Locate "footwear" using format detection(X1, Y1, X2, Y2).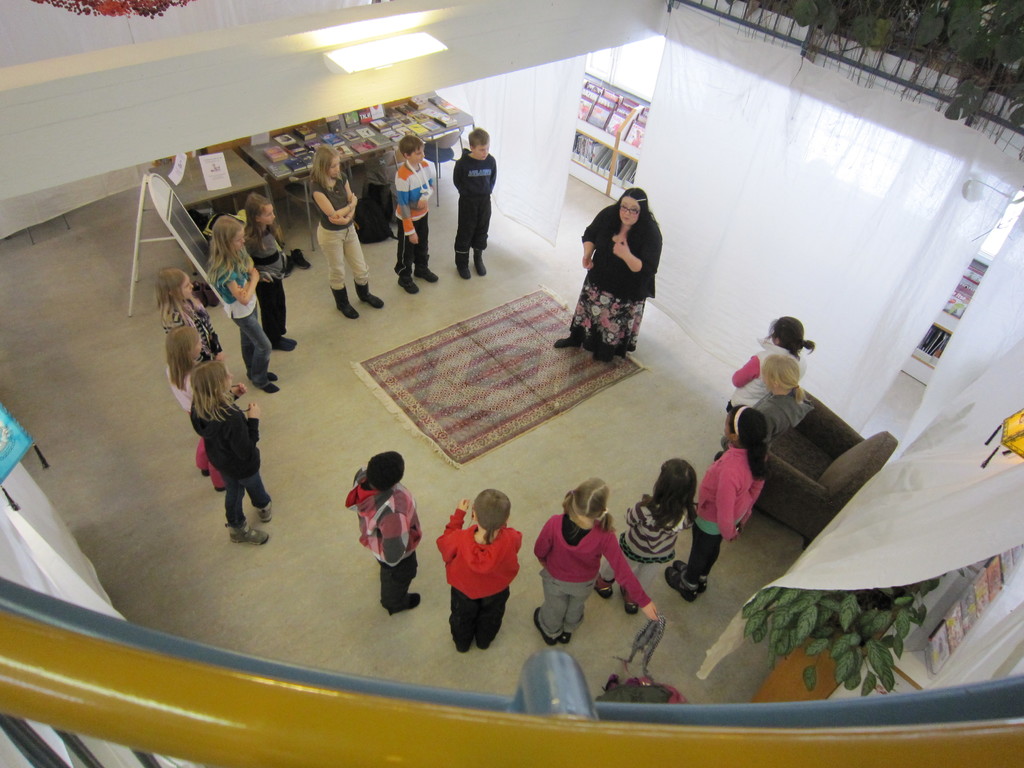
detection(552, 336, 585, 349).
